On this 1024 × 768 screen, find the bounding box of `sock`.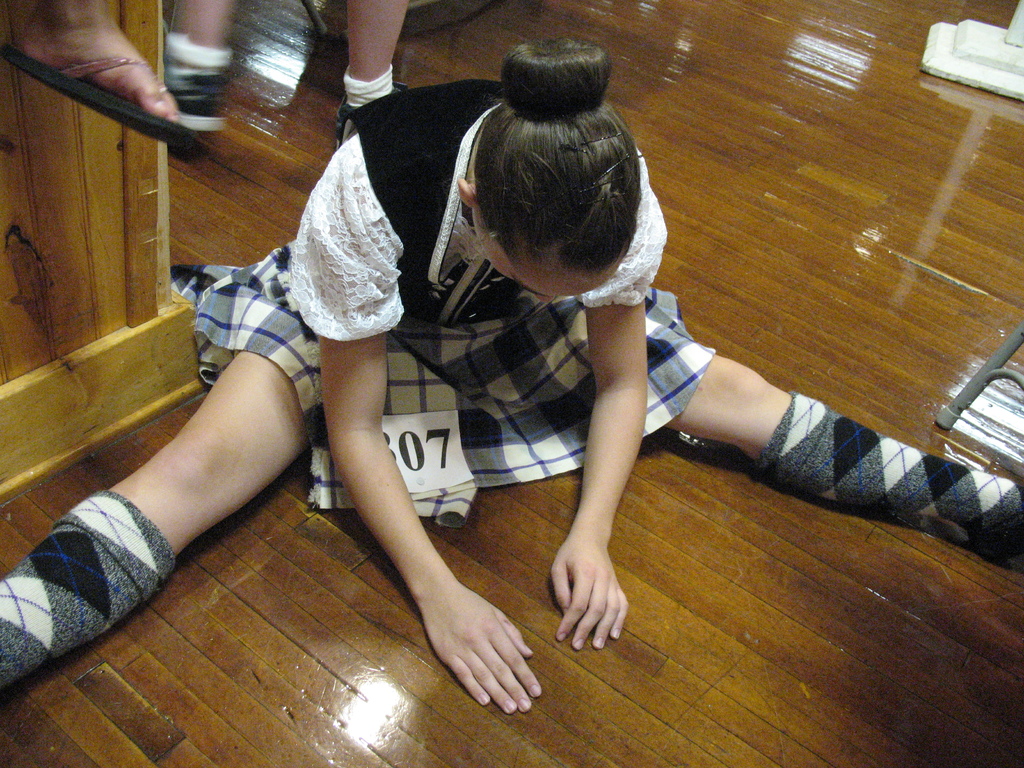
Bounding box: [x1=340, y1=69, x2=392, y2=108].
